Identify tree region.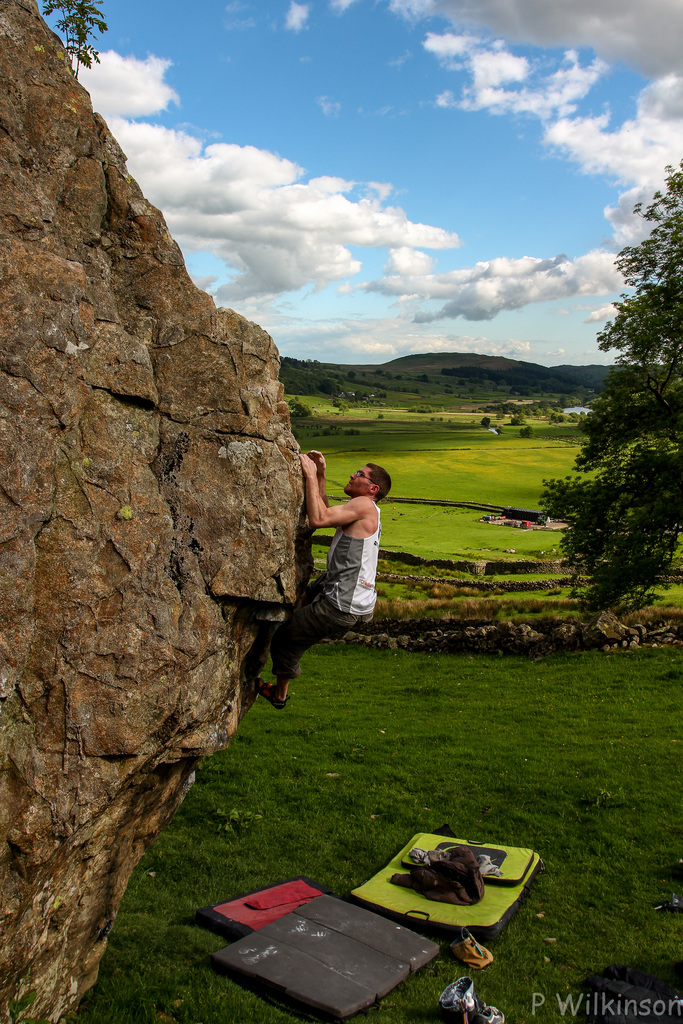
Region: pyautogui.locateOnScreen(347, 369, 357, 380).
